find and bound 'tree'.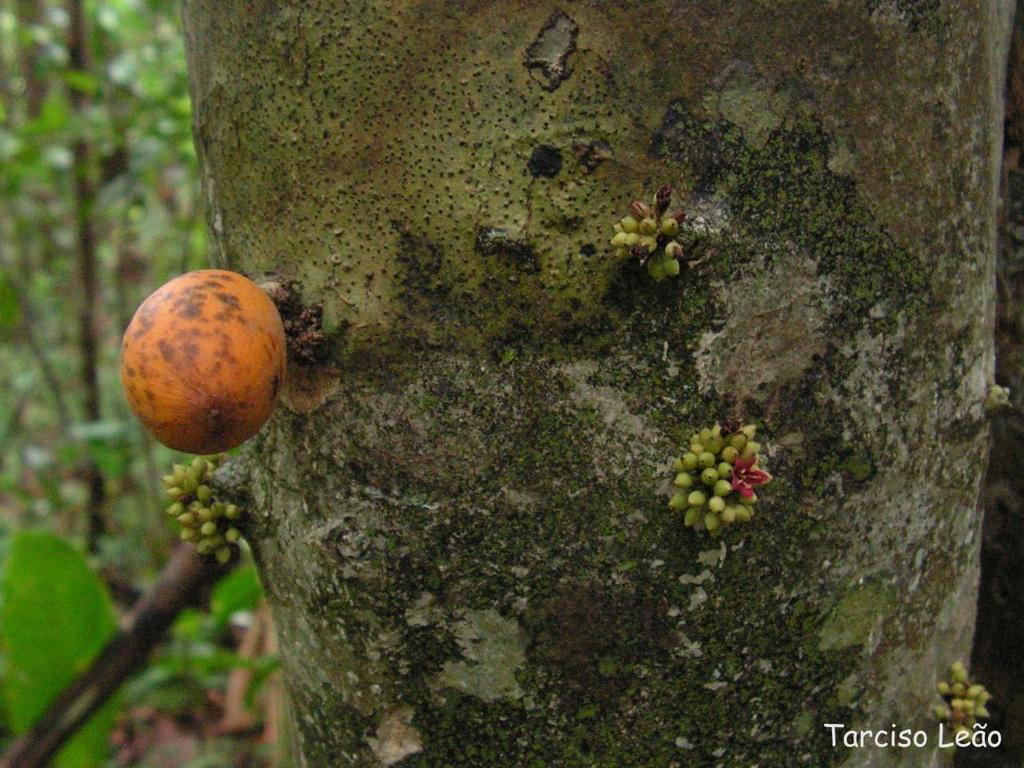
Bound: crop(183, 0, 1023, 767).
